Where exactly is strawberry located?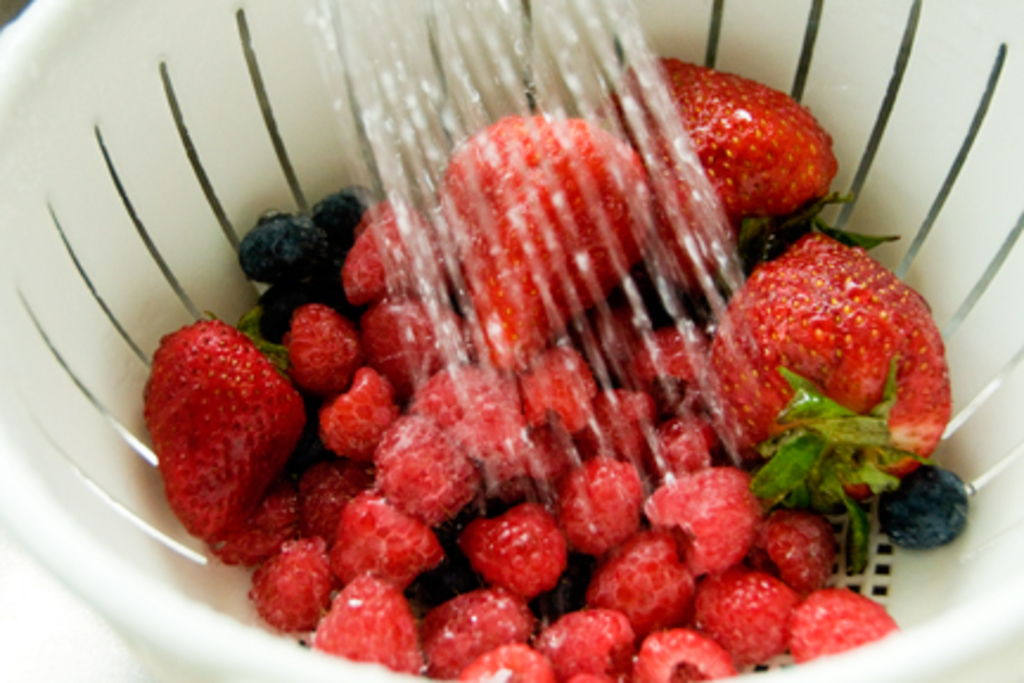
Its bounding box is (x1=424, y1=97, x2=649, y2=363).
